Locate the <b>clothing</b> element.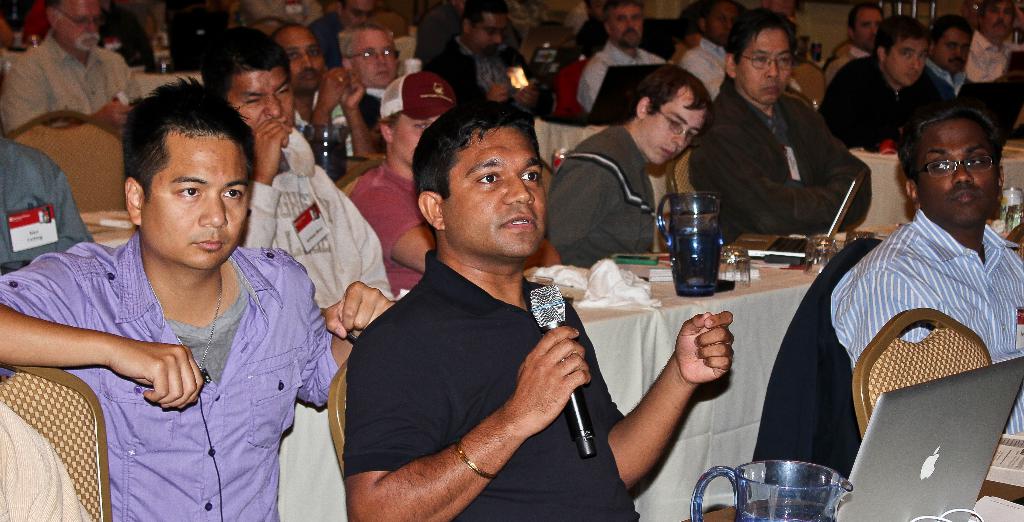
Element bbox: detection(282, 80, 354, 187).
